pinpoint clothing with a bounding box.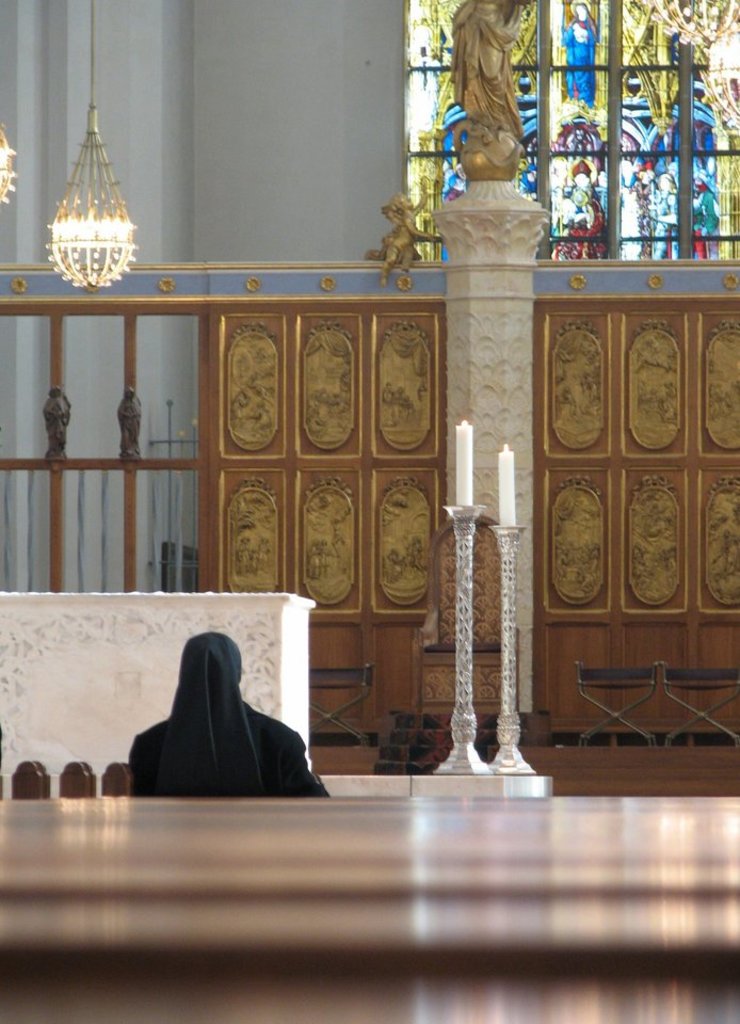
[114,627,320,807].
